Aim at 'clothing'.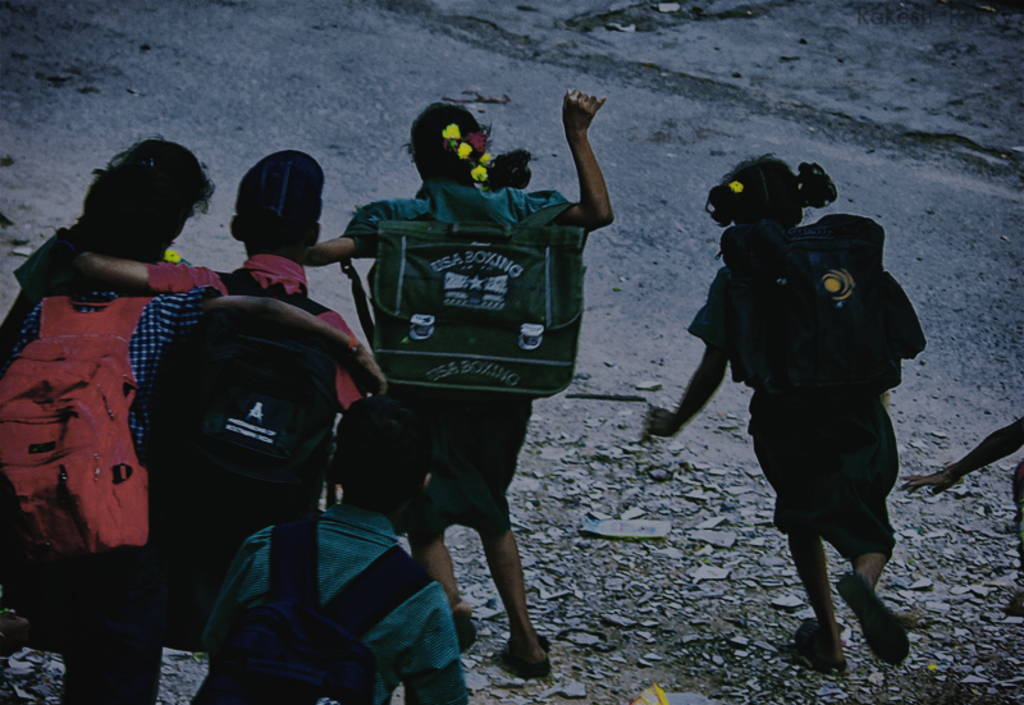
Aimed at 0 276 204 702.
